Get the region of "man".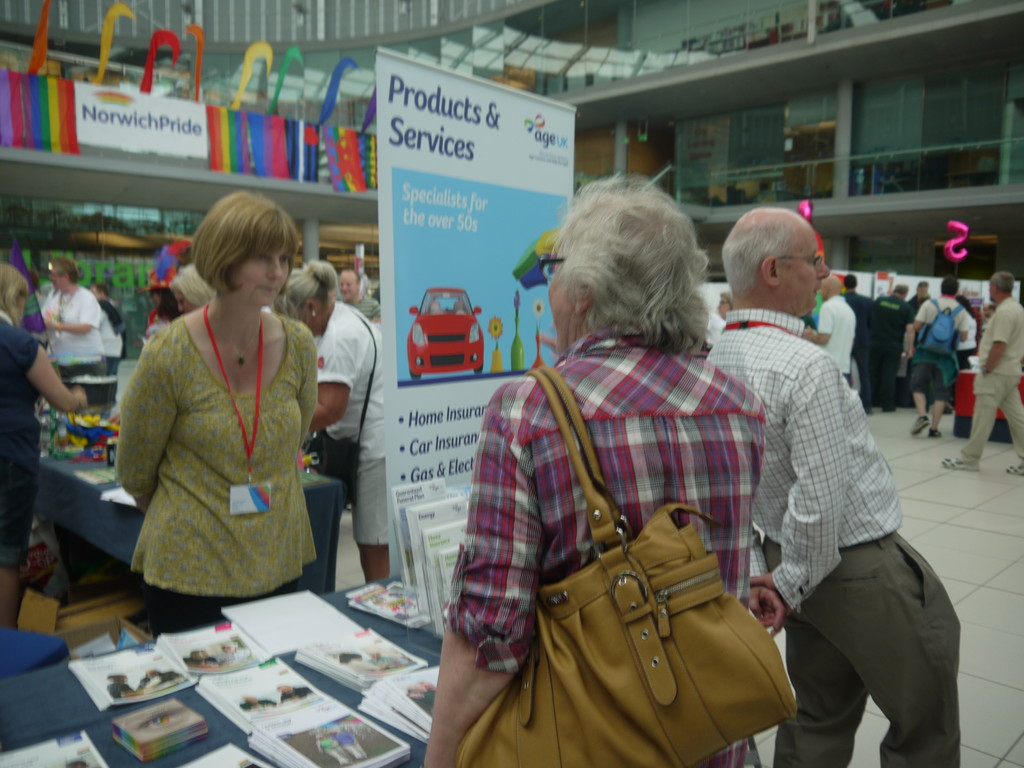
BBox(801, 270, 856, 390).
